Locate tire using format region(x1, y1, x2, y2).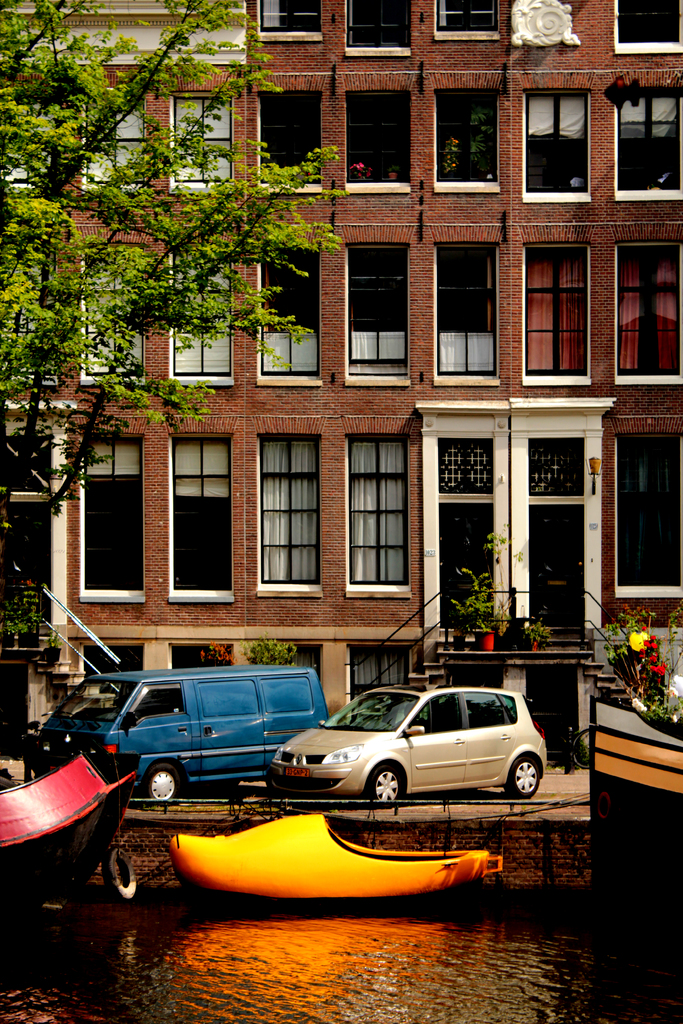
region(101, 849, 134, 900).
